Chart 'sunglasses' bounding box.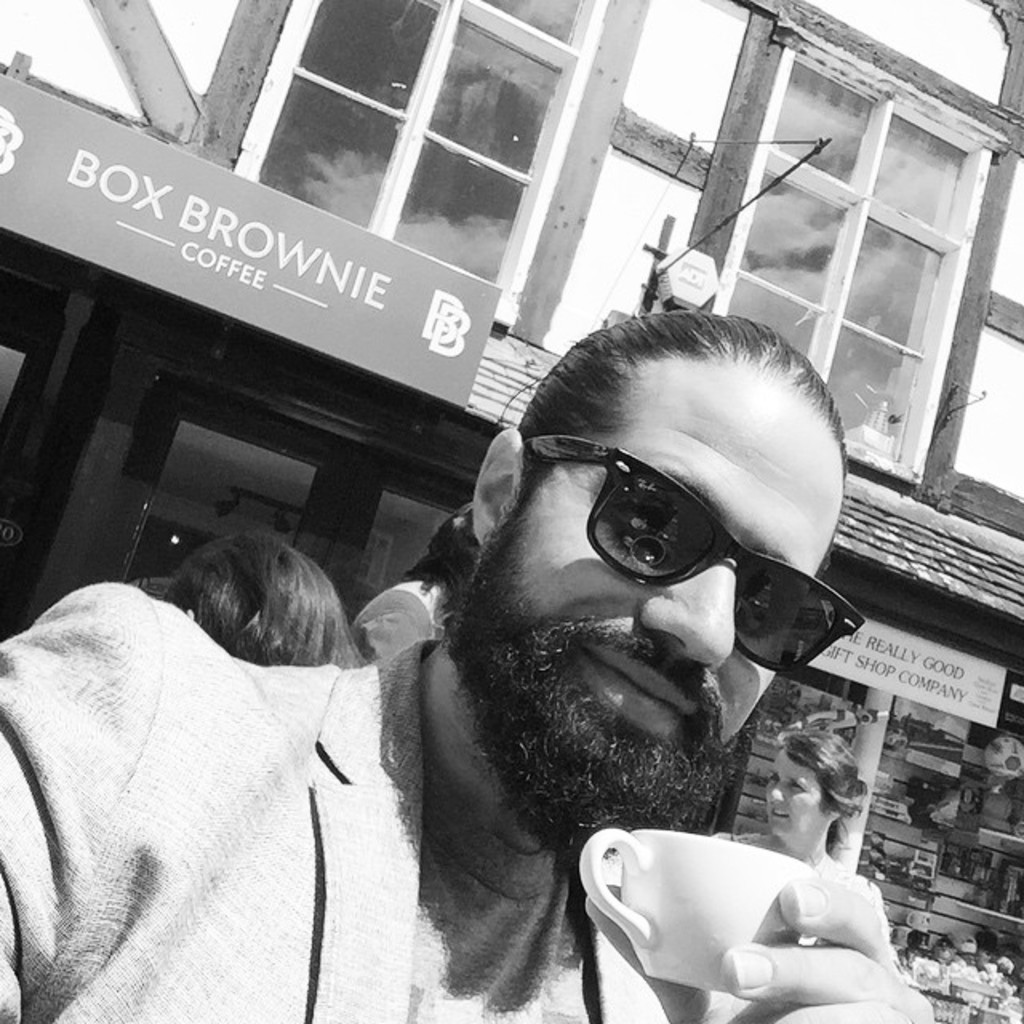
Charted: [left=525, top=435, right=869, bottom=675].
